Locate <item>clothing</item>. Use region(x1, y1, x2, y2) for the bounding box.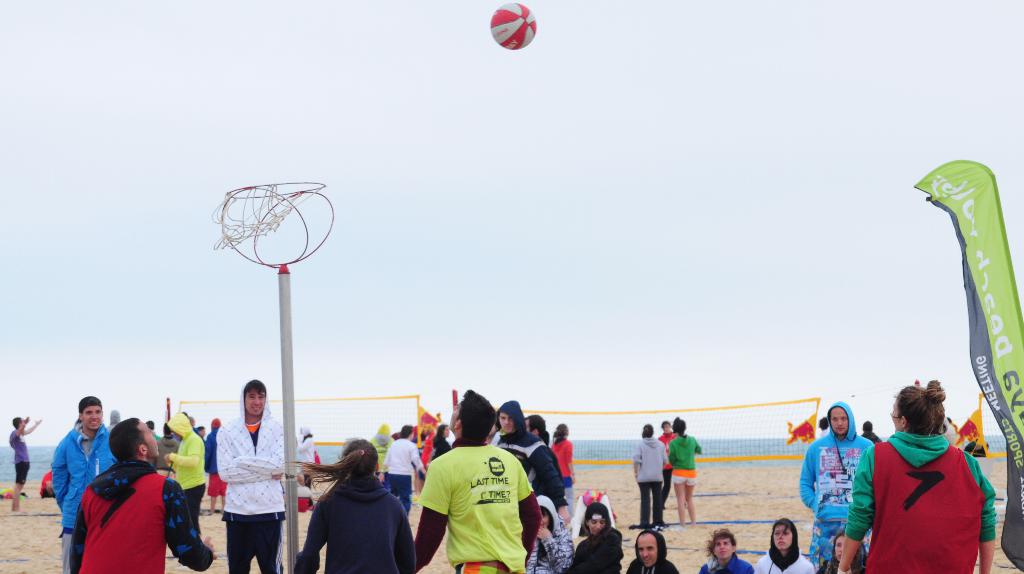
region(548, 436, 574, 500).
